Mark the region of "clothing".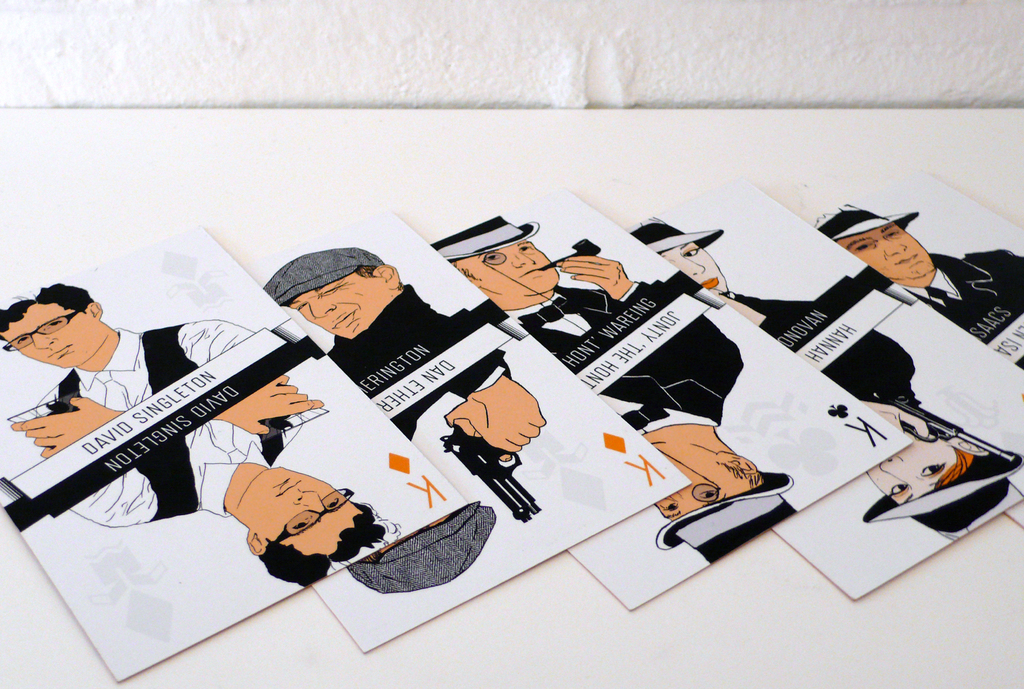
Region: bbox=(720, 292, 810, 334).
